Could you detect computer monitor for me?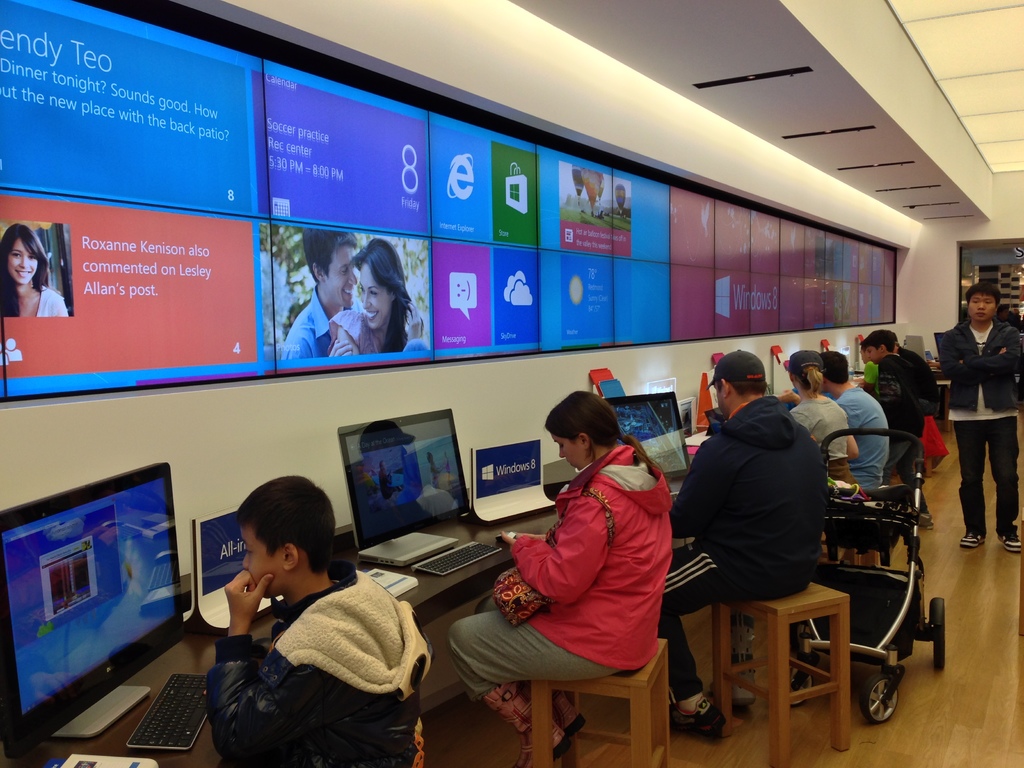
Detection result: pyautogui.locateOnScreen(0, 456, 170, 762).
